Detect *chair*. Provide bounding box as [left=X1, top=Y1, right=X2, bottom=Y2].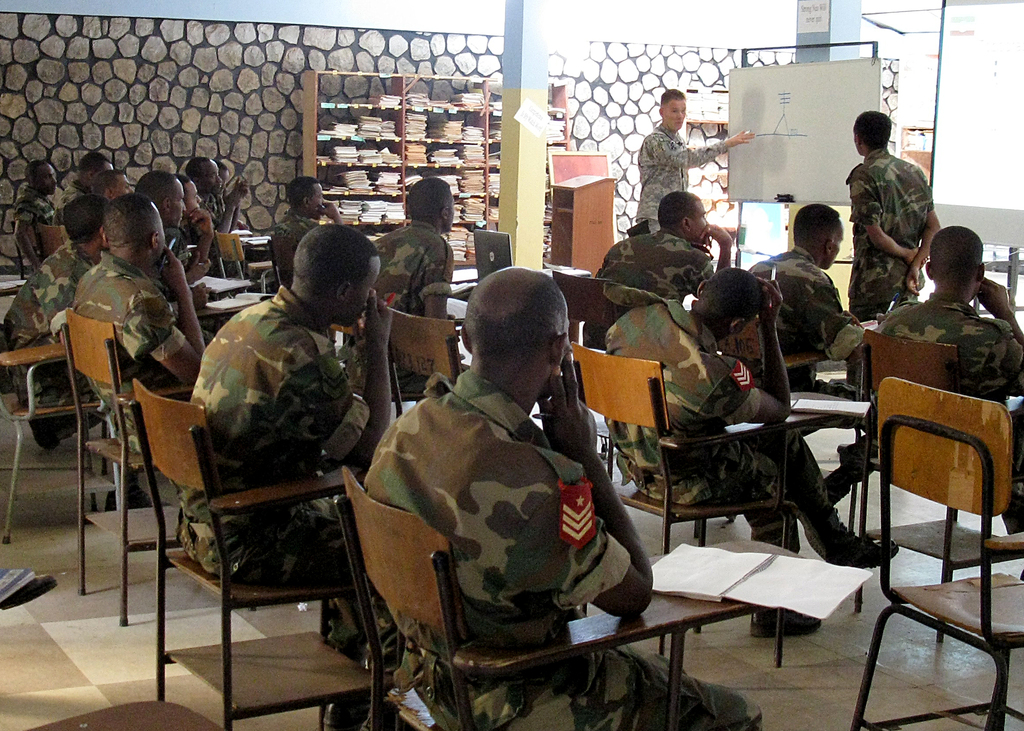
[left=384, top=308, right=465, bottom=414].
